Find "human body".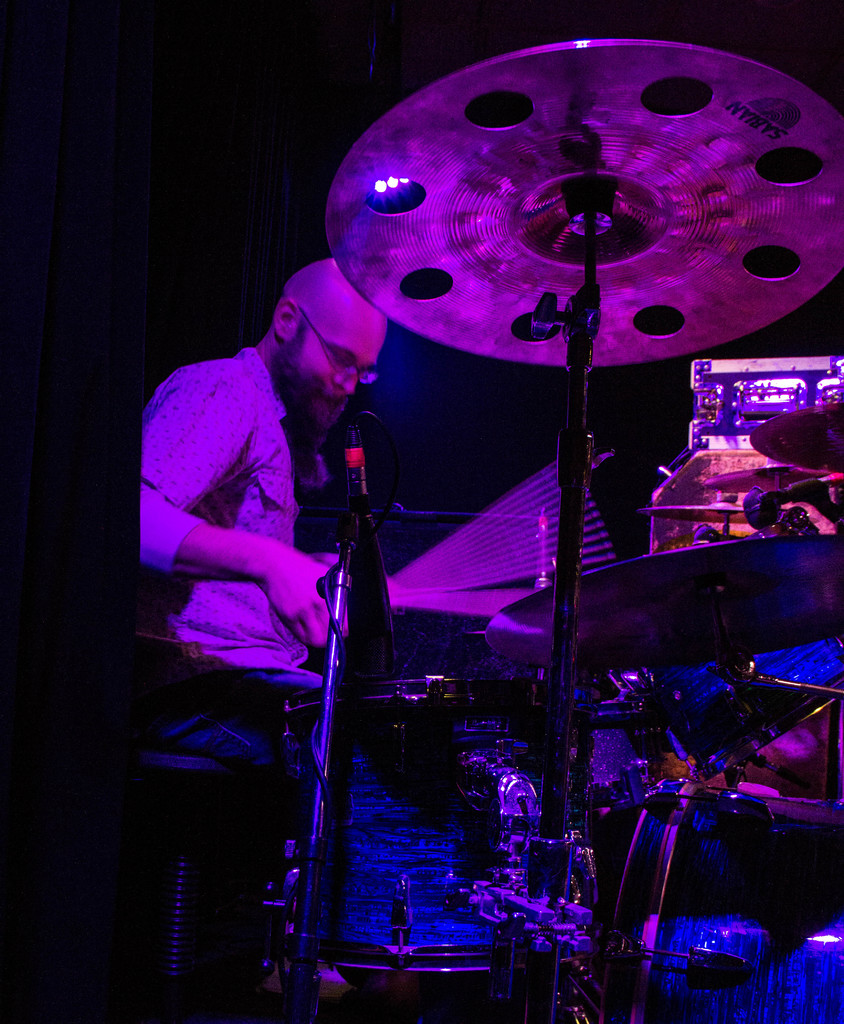
left=135, top=255, right=391, bottom=1007.
